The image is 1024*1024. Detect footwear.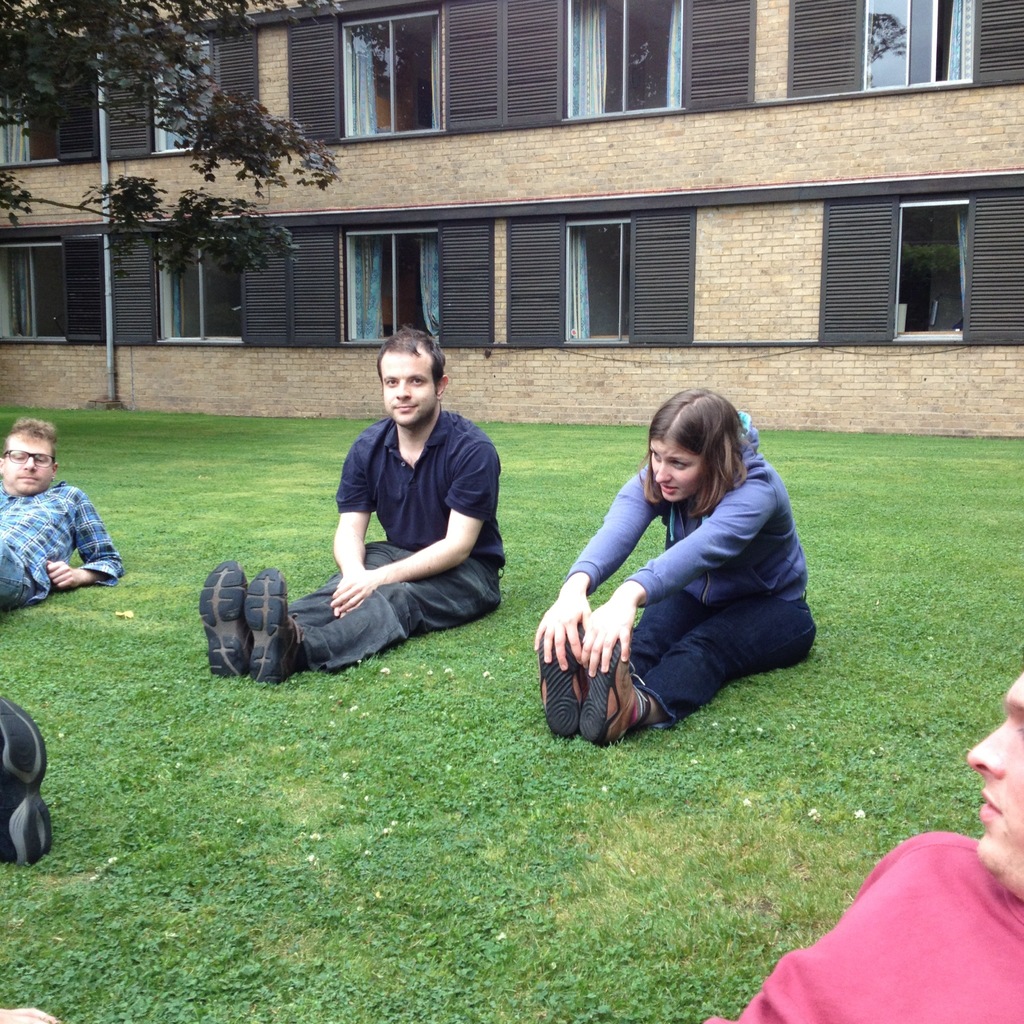
Detection: region(541, 620, 583, 743).
